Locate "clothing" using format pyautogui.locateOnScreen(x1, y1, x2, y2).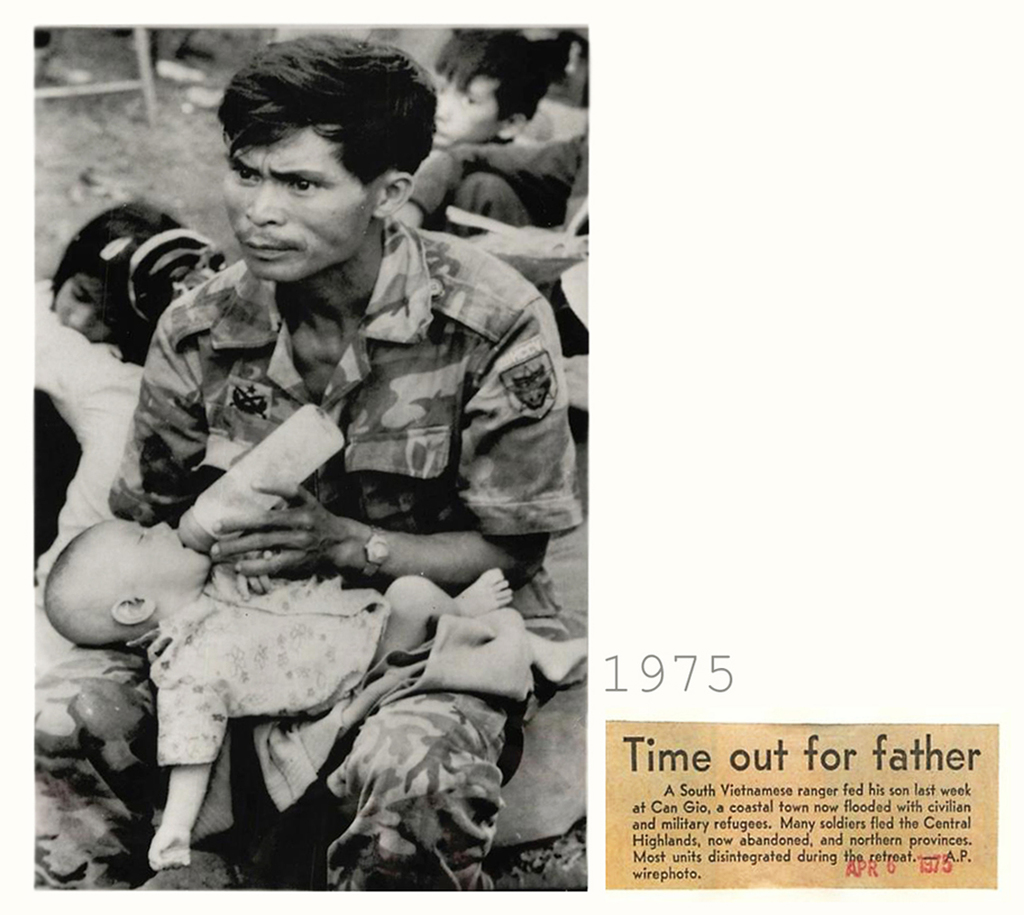
pyautogui.locateOnScreen(32, 659, 484, 899).
